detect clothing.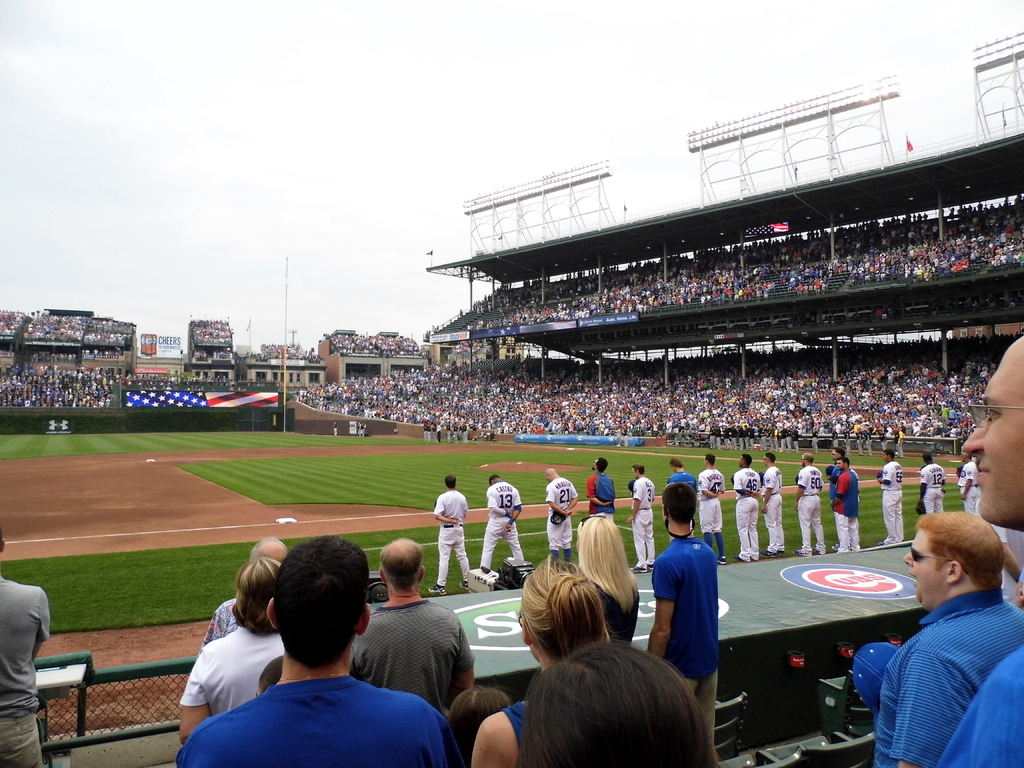
Detected at 584,466,616,518.
